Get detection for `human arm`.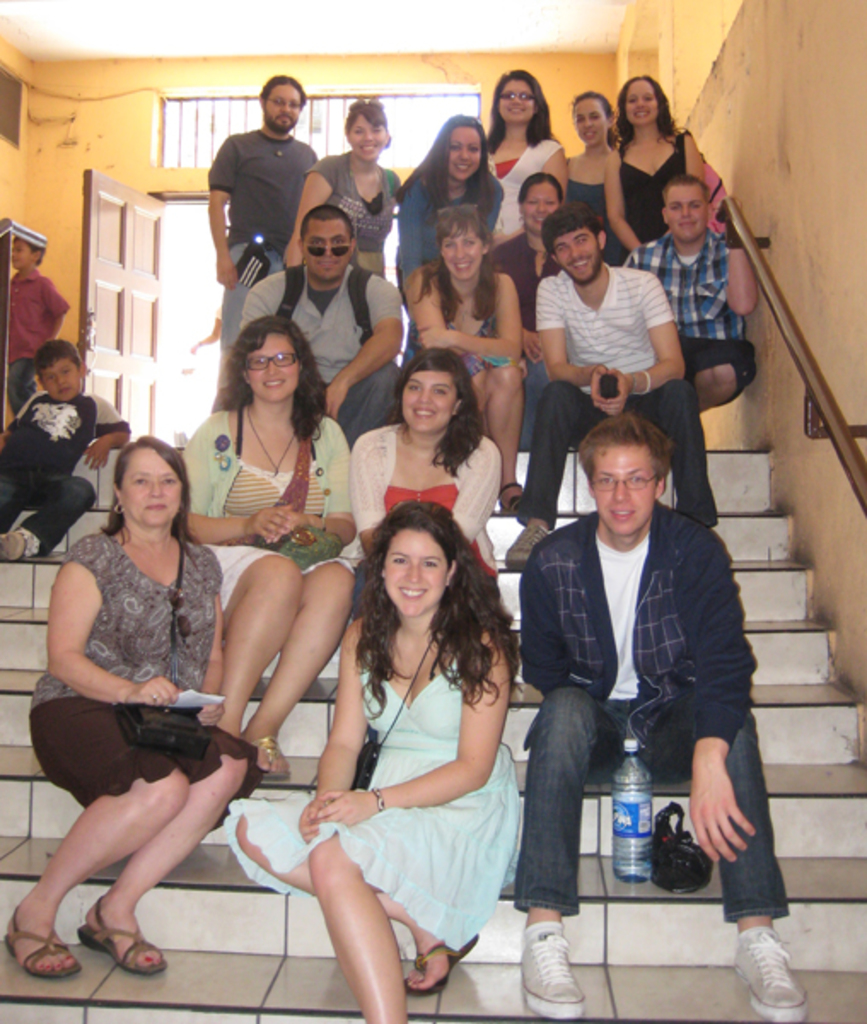
Detection: 529,278,608,416.
